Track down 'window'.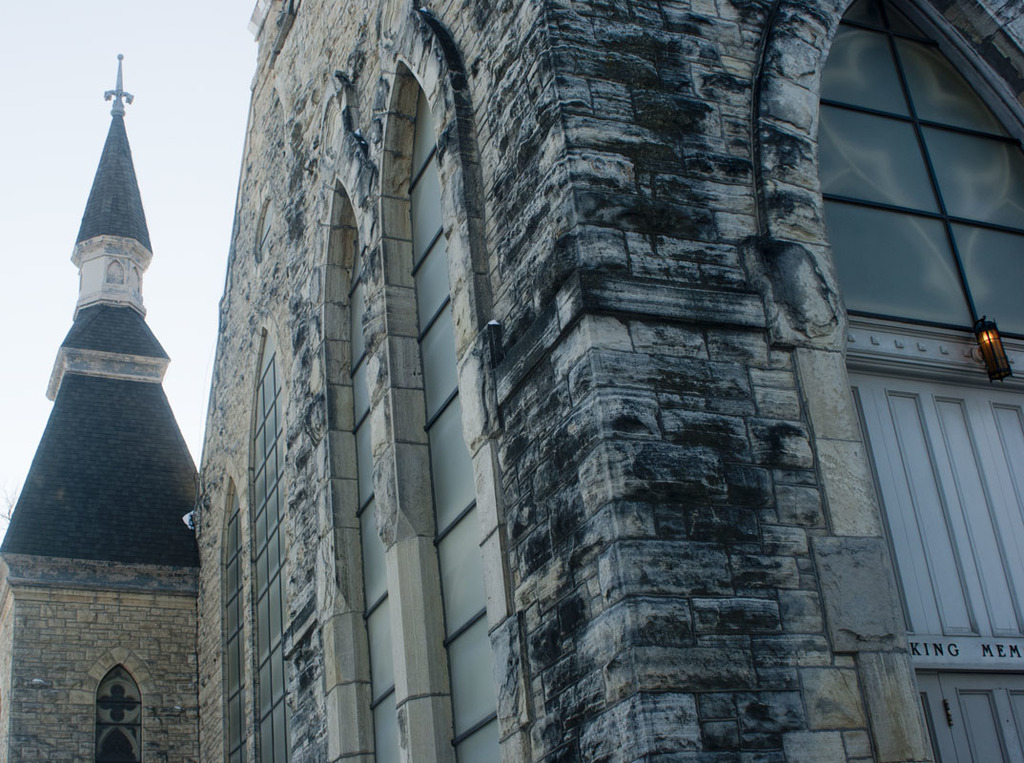
Tracked to box=[817, 16, 995, 408].
